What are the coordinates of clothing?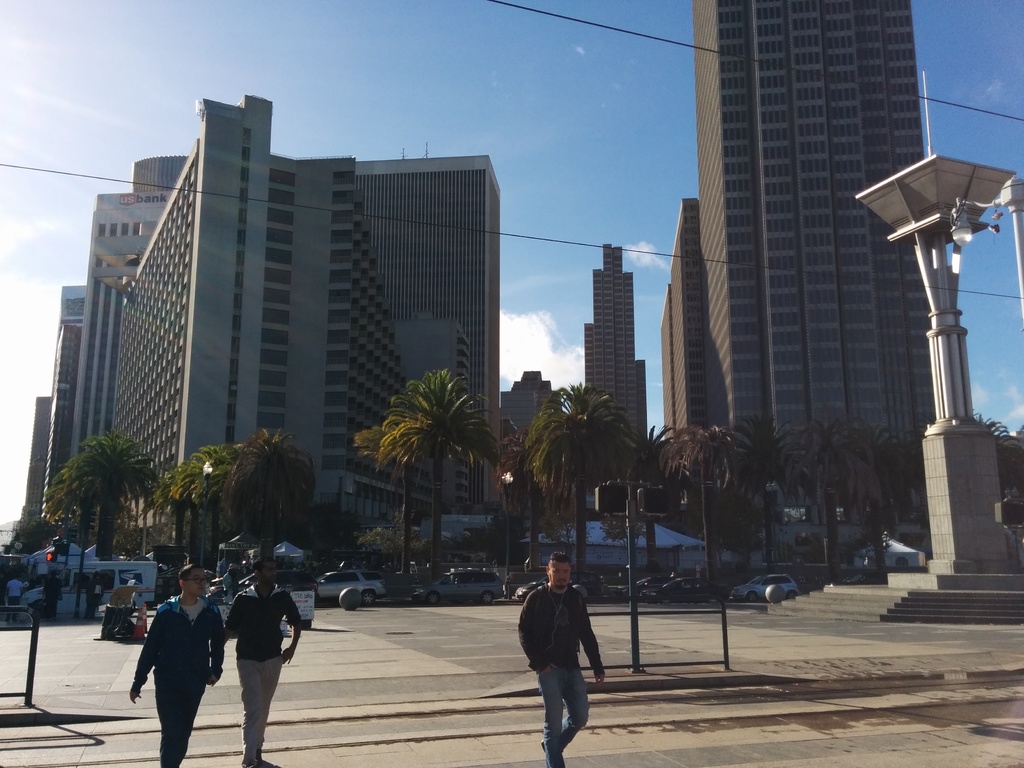
[128, 584, 210, 746].
